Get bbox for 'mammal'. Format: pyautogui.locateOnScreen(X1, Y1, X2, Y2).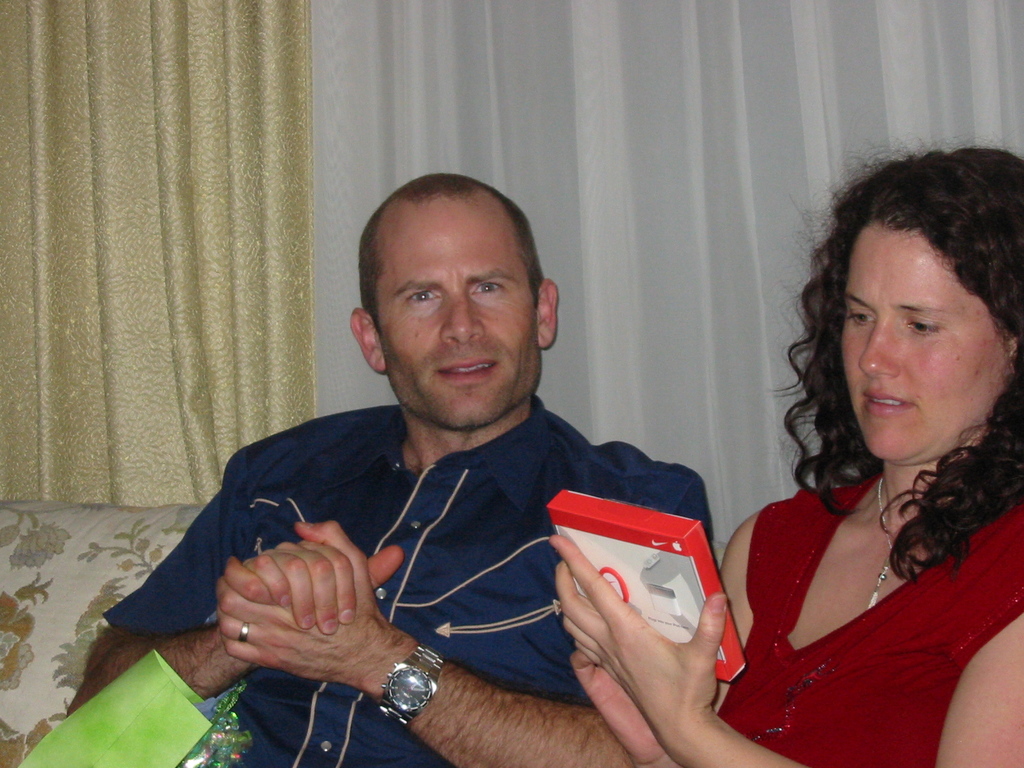
pyautogui.locateOnScreen(138, 204, 756, 745).
